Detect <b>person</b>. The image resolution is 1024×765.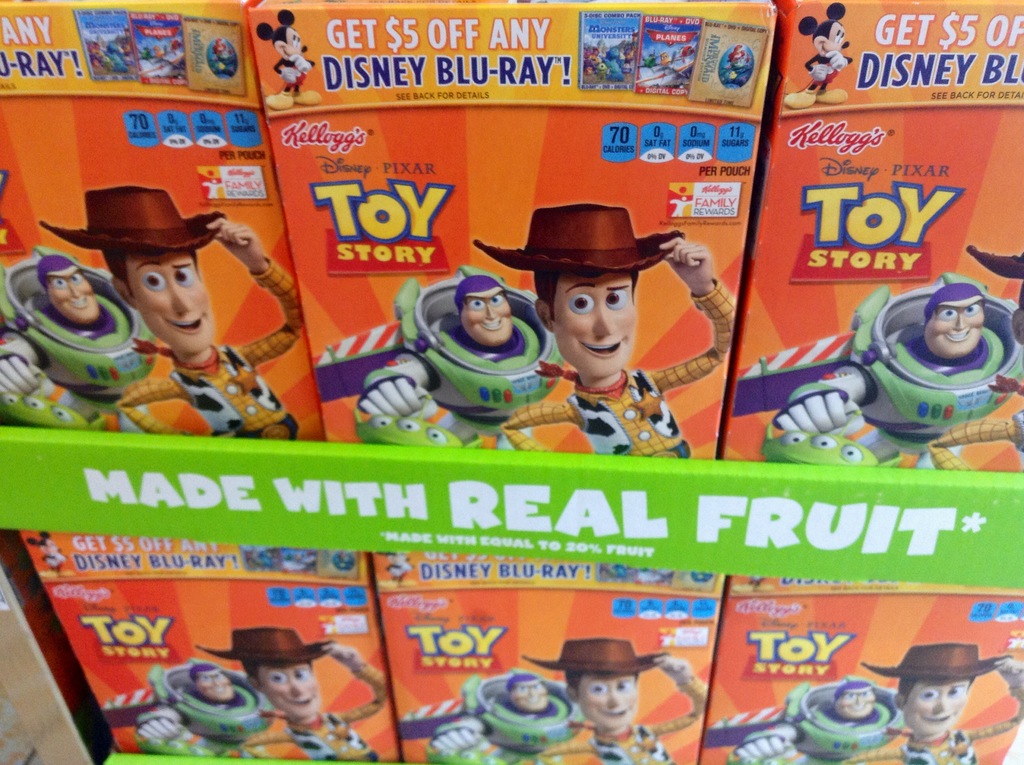
179/462/566/700.
